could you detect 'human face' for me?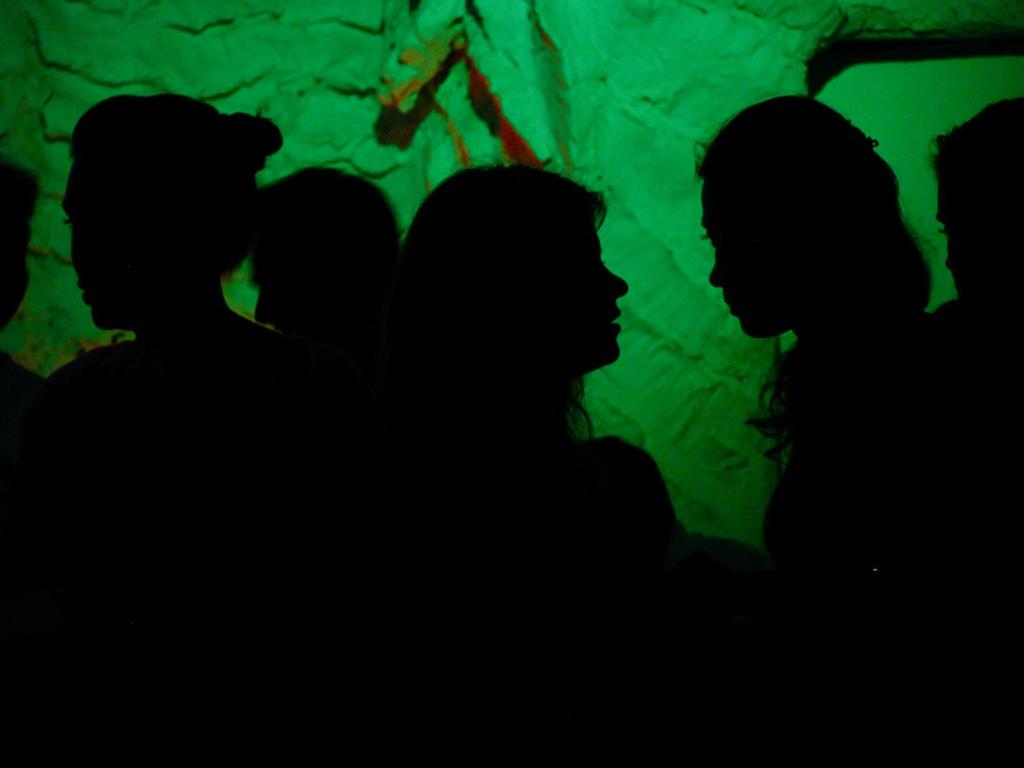
Detection result: 557/227/634/367.
